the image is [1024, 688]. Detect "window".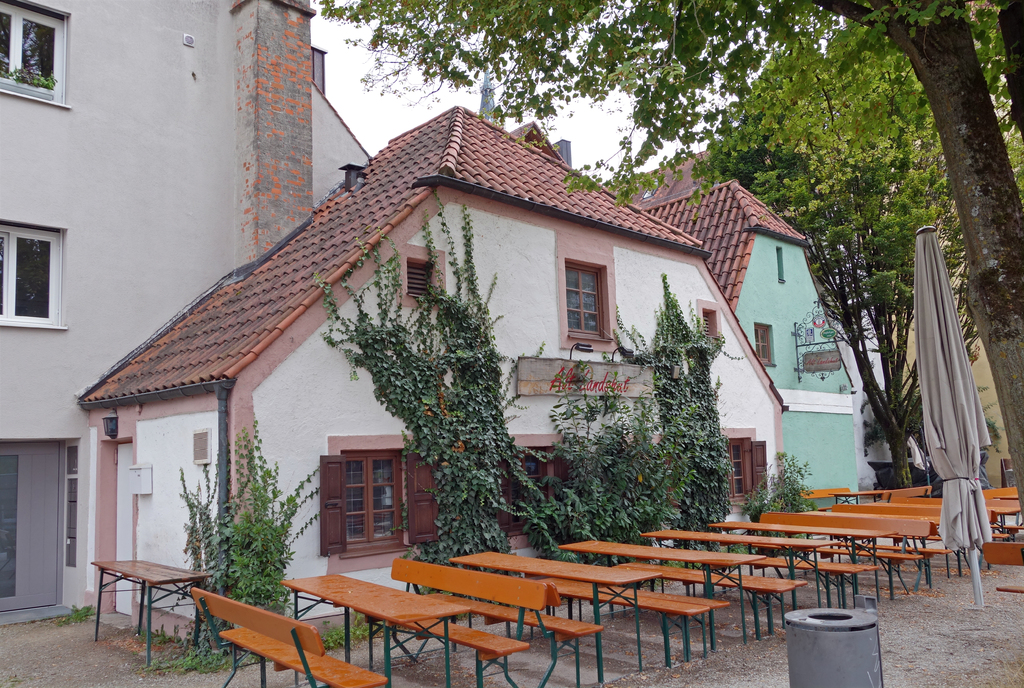
Detection: <region>755, 323, 778, 366</region>.
